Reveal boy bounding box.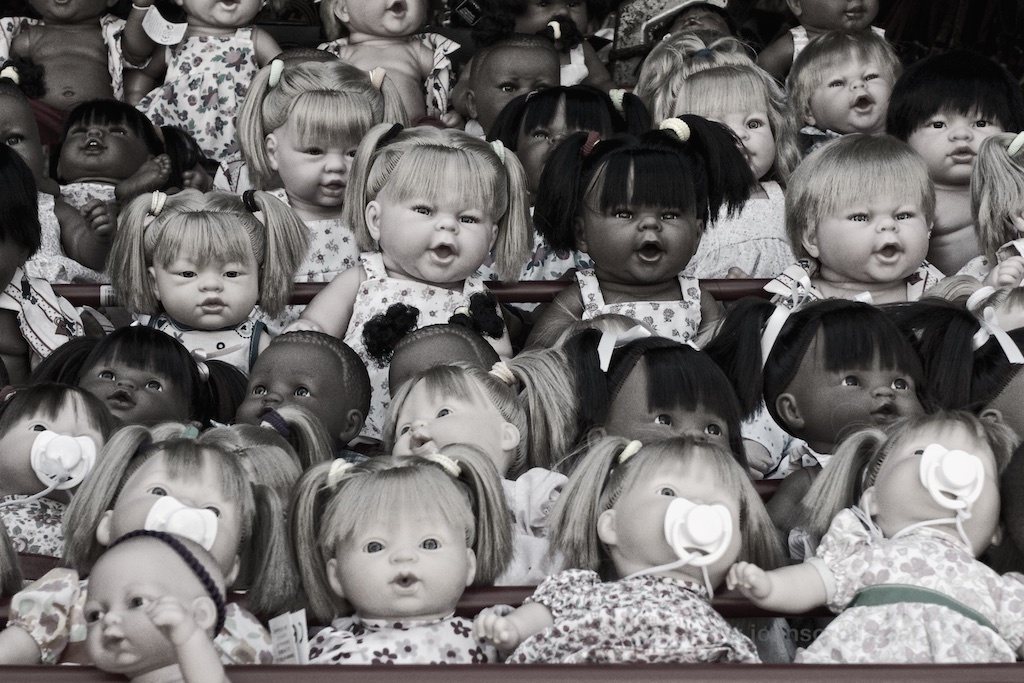
Revealed: locate(318, 0, 468, 131).
